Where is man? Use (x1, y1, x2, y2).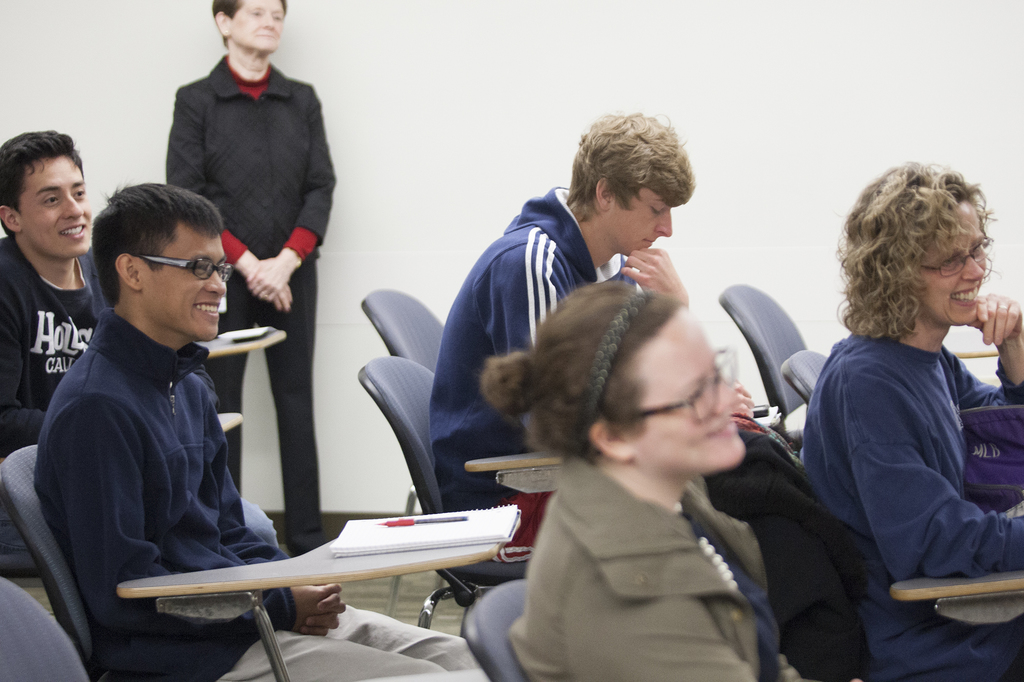
(0, 129, 111, 461).
